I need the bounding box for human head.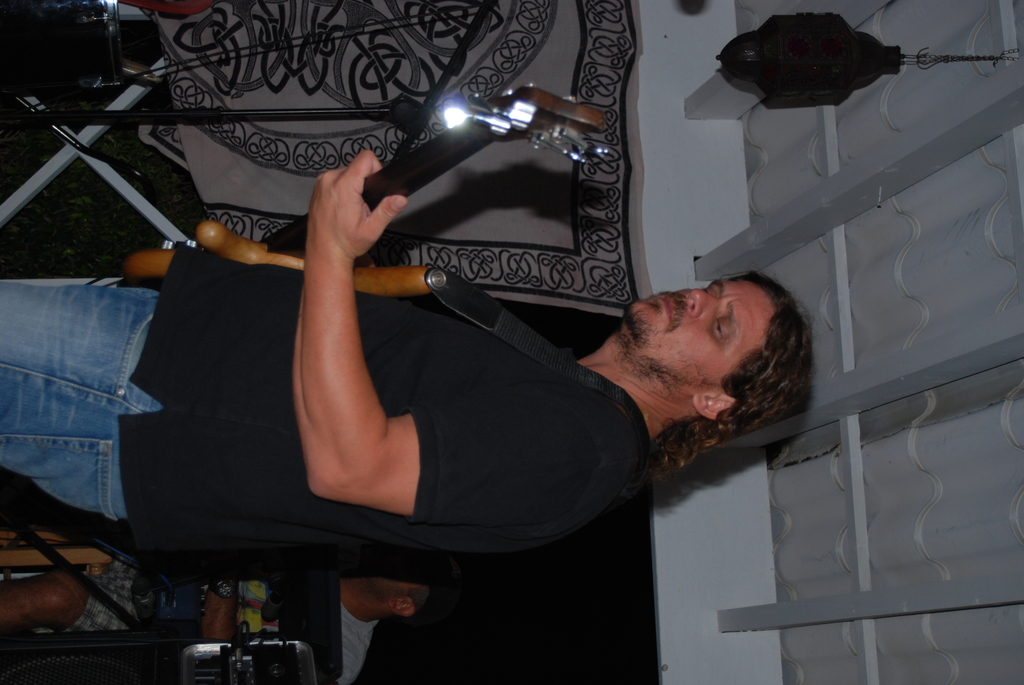
Here it is: detection(590, 256, 826, 441).
